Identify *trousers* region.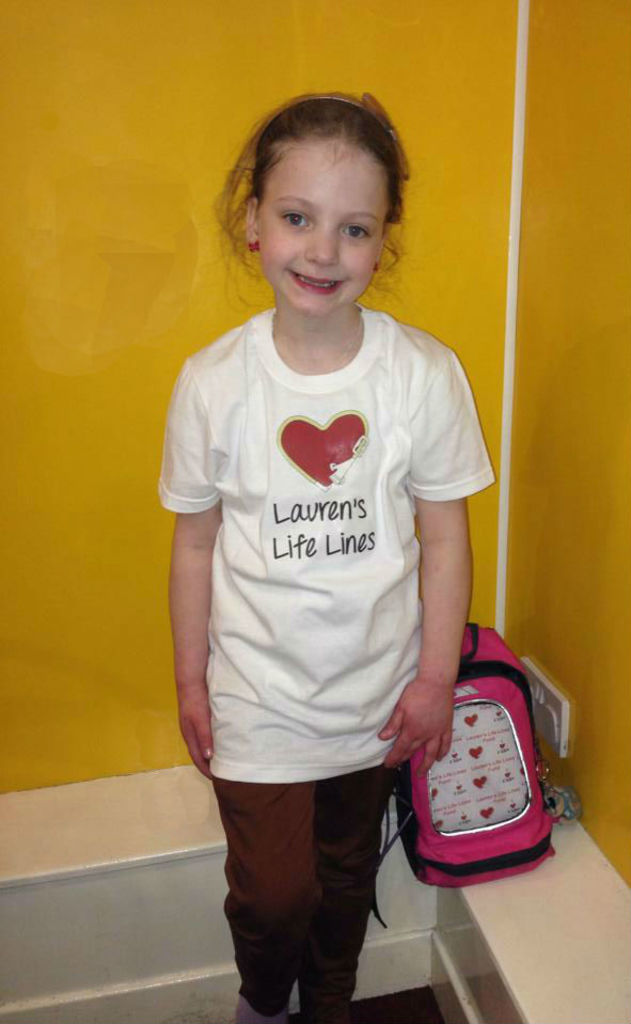
Region: BBox(219, 769, 399, 995).
